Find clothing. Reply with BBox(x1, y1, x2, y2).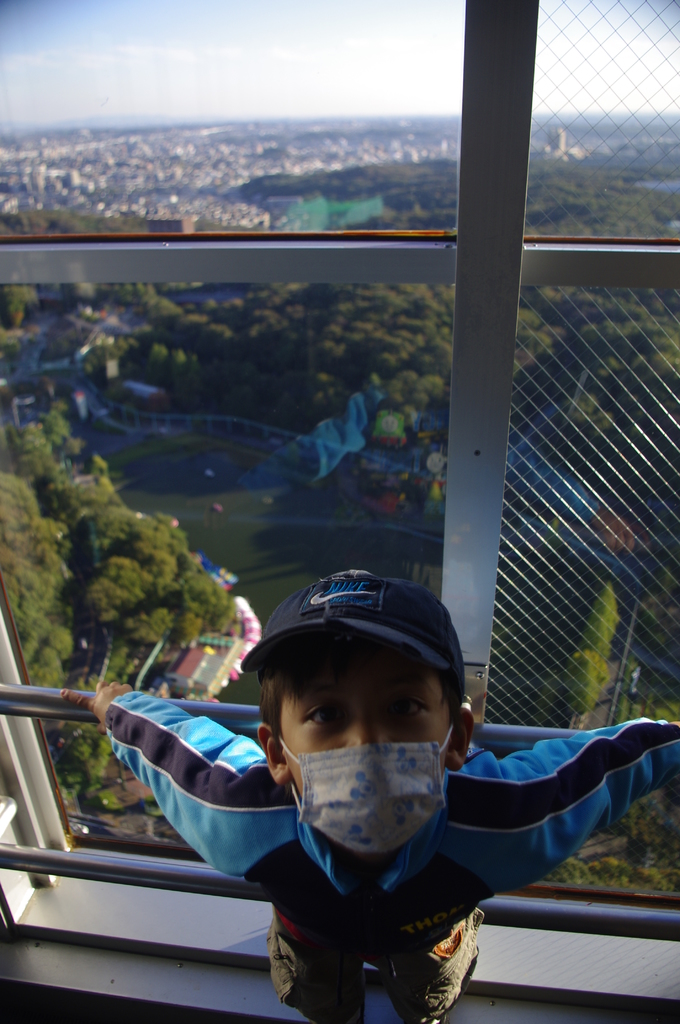
BBox(112, 691, 518, 987).
